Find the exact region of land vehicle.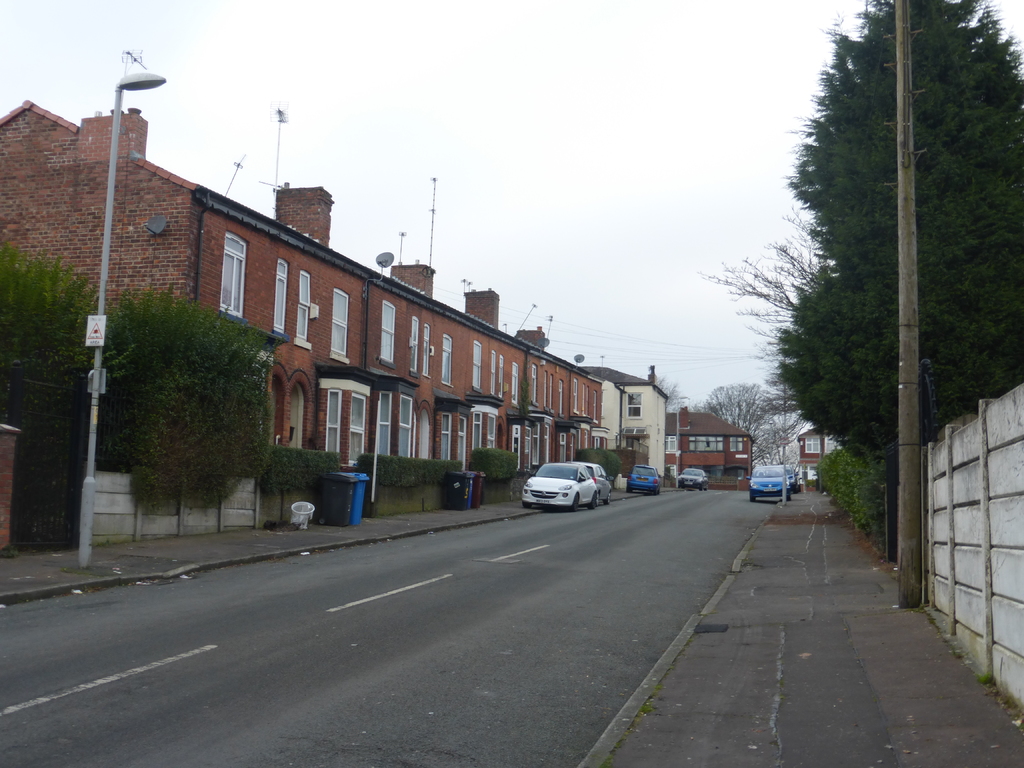
Exact region: [746, 462, 792, 503].
